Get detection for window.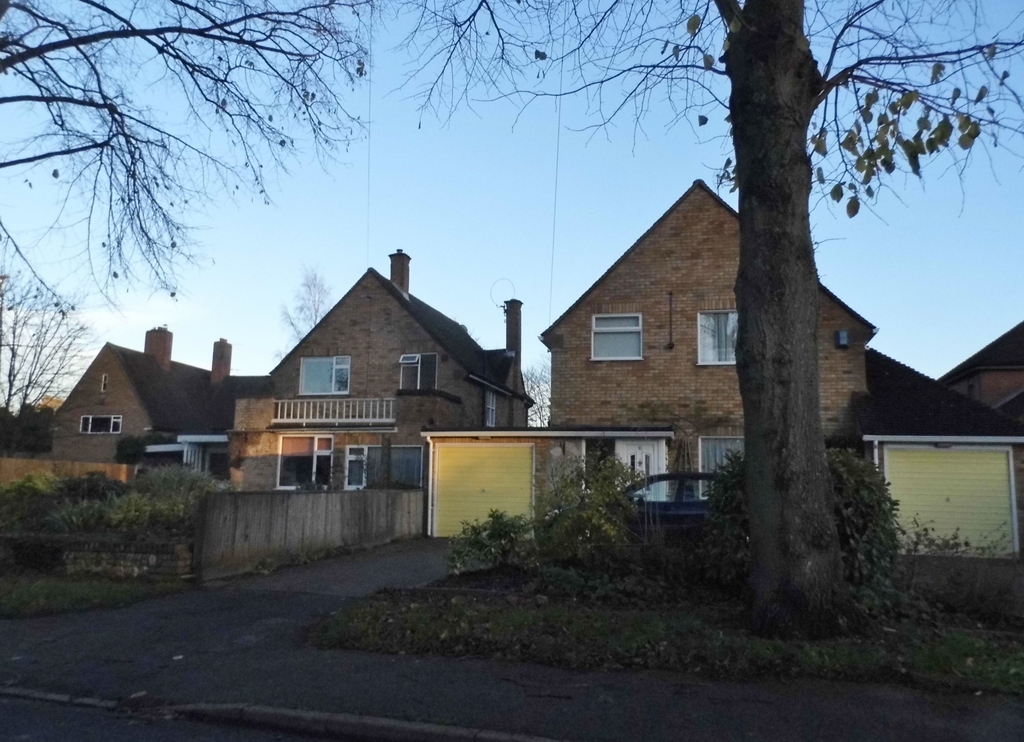
Detection: pyautogui.locateOnScreen(343, 444, 423, 493).
